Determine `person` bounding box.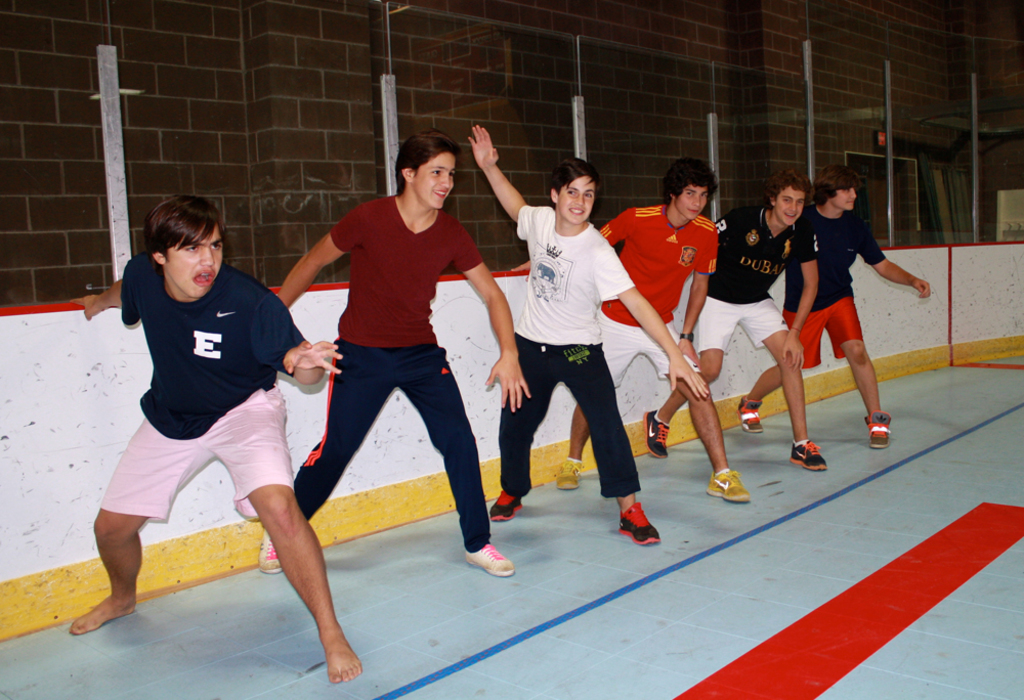
Determined: (left=644, top=161, right=822, bottom=469).
